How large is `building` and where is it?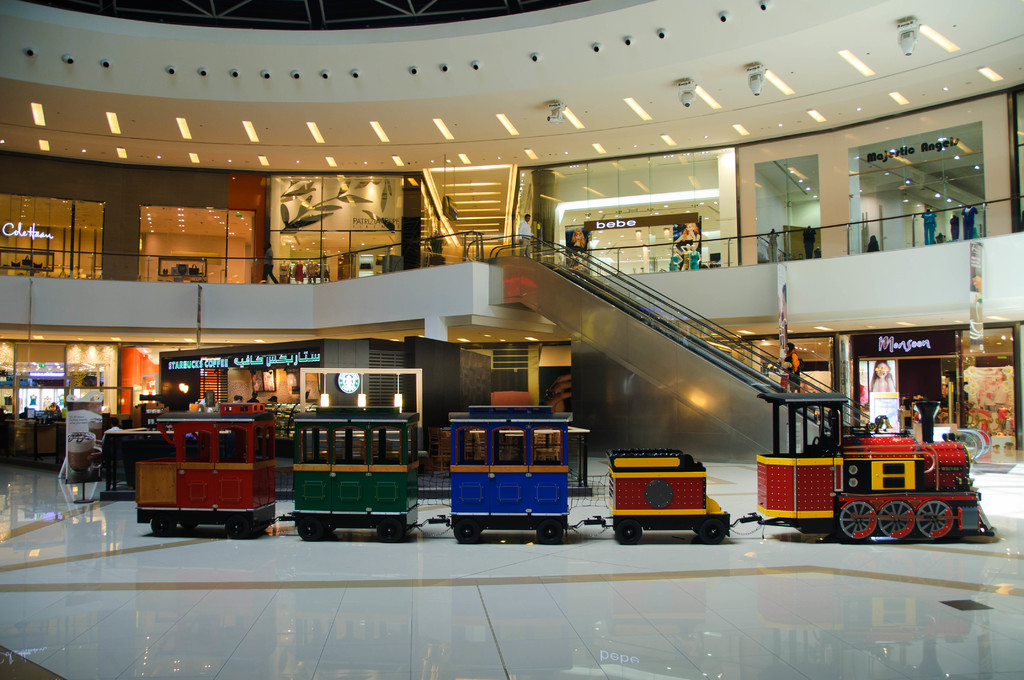
Bounding box: detection(0, 0, 1023, 679).
